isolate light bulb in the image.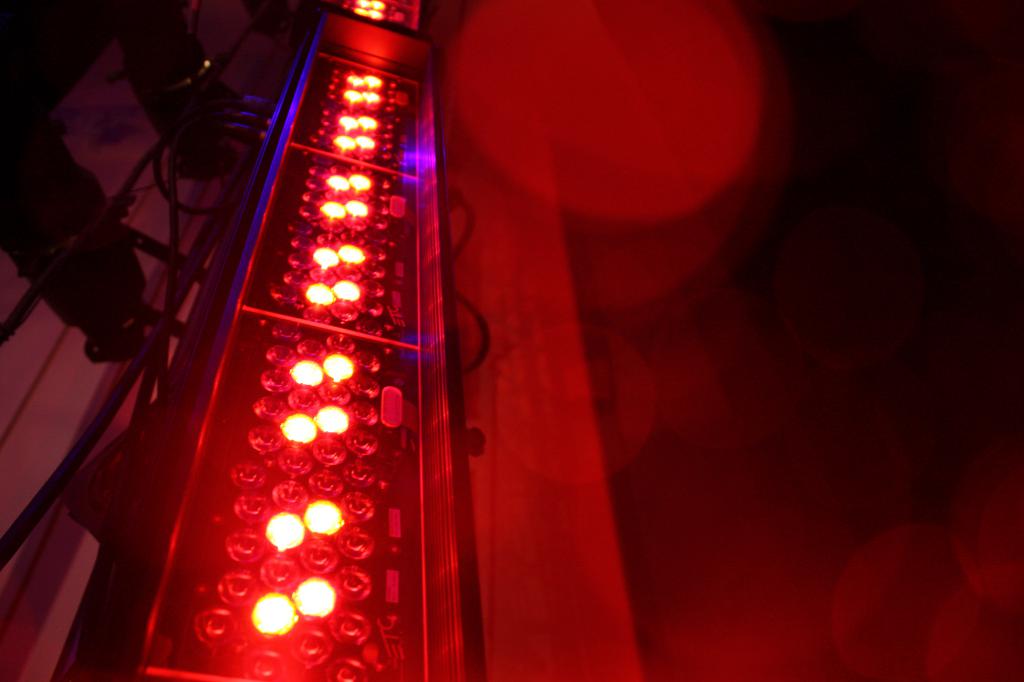
Isolated region: <bbox>361, 280, 383, 298</bbox>.
